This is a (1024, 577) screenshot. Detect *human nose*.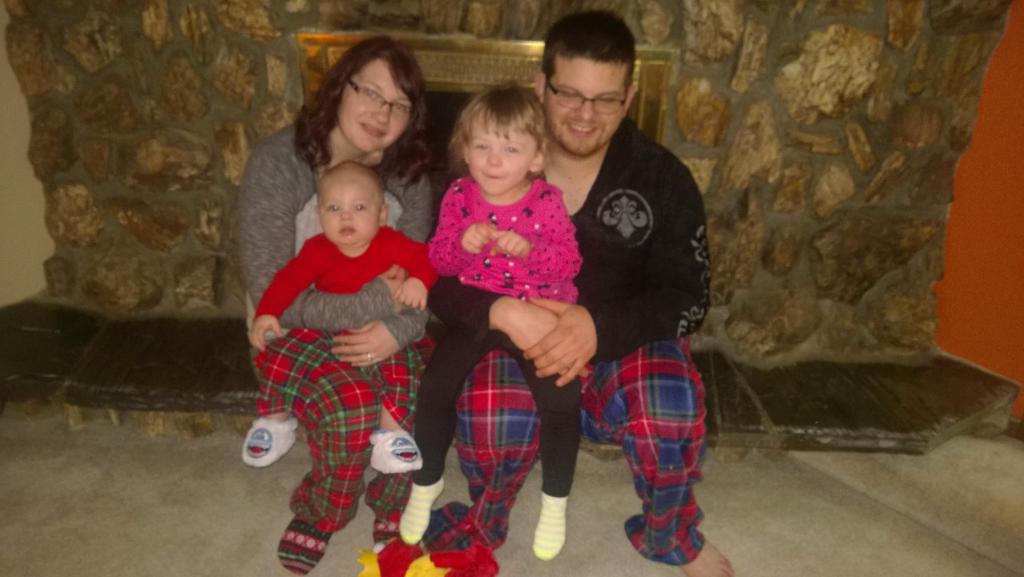
pyautogui.locateOnScreen(574, 95, 599, 121).
